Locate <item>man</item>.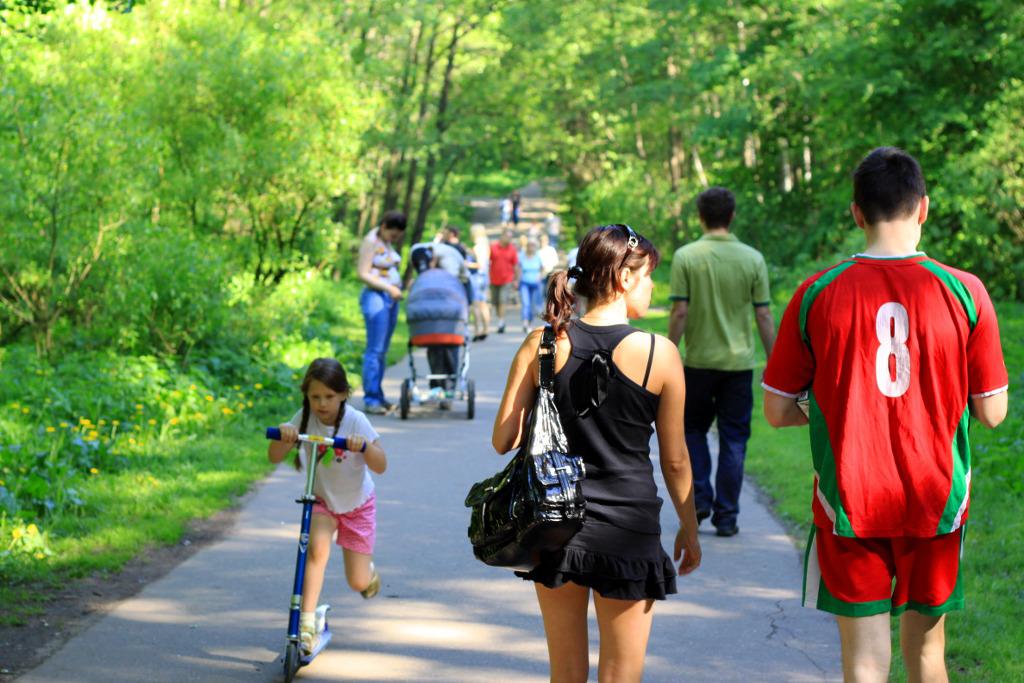
Bounding box: x1=781 y1=153 x2=999 y2=682.
